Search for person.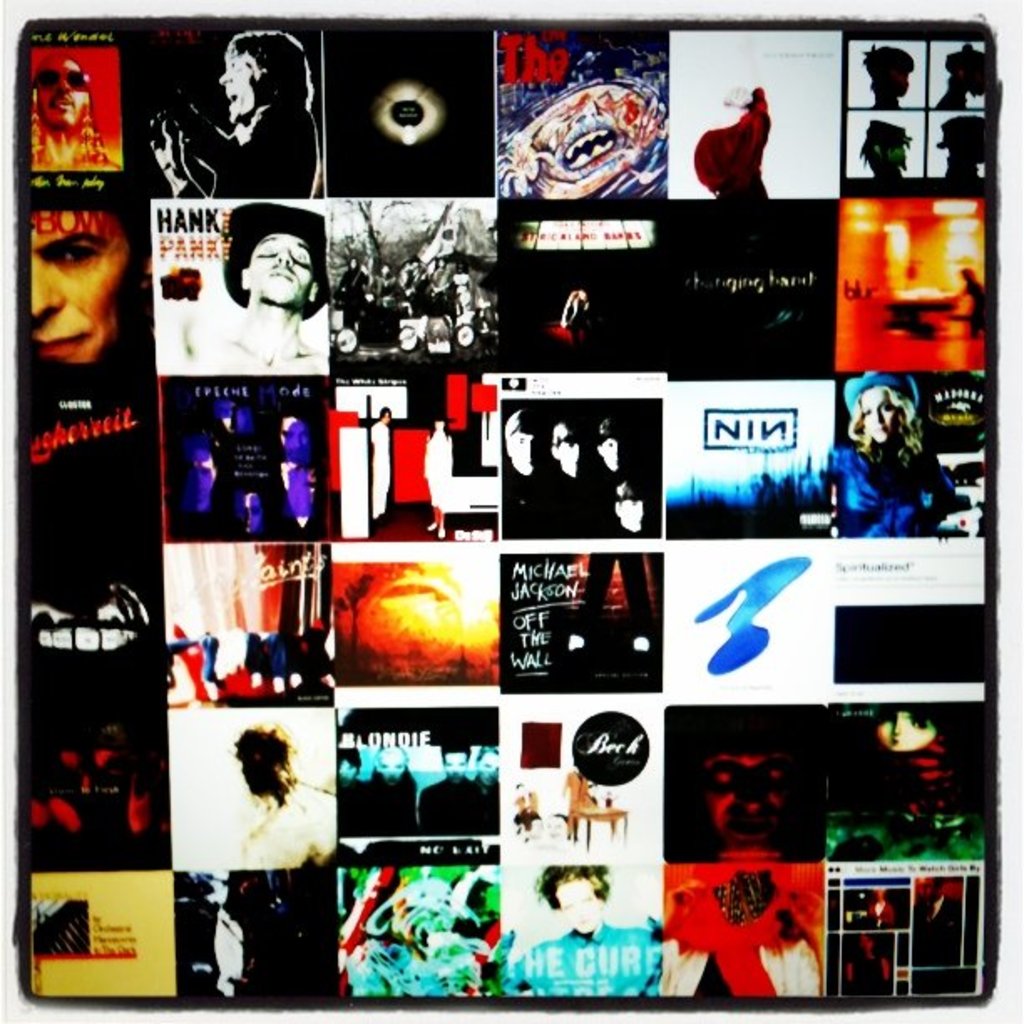
Found at detection(507, 853, 674, 989).
